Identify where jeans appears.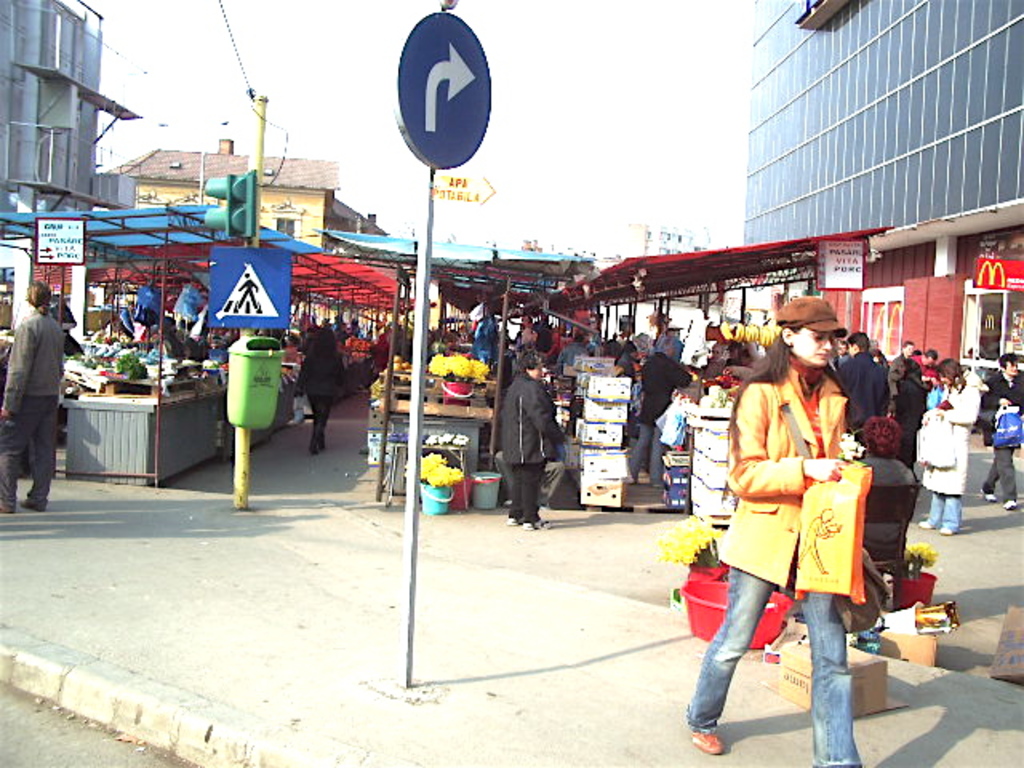
Appears at pyautogui.locateOnScreen(683, 566, 864, 766).
